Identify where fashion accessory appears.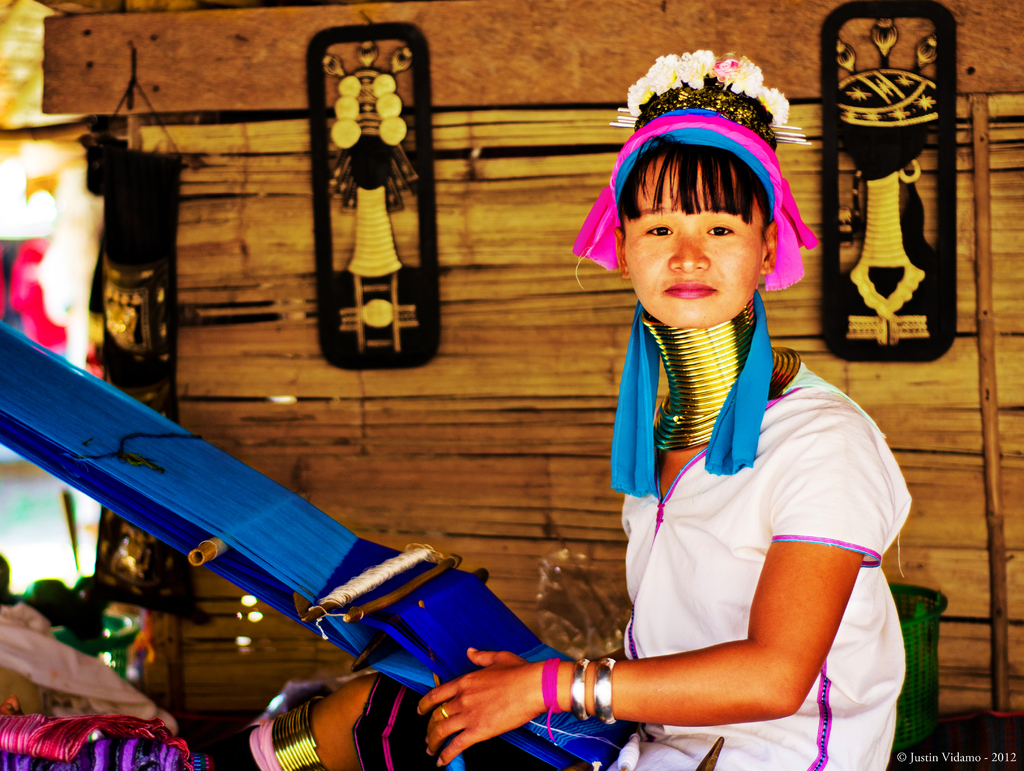
Appears at (566, 659, 593, 722).
